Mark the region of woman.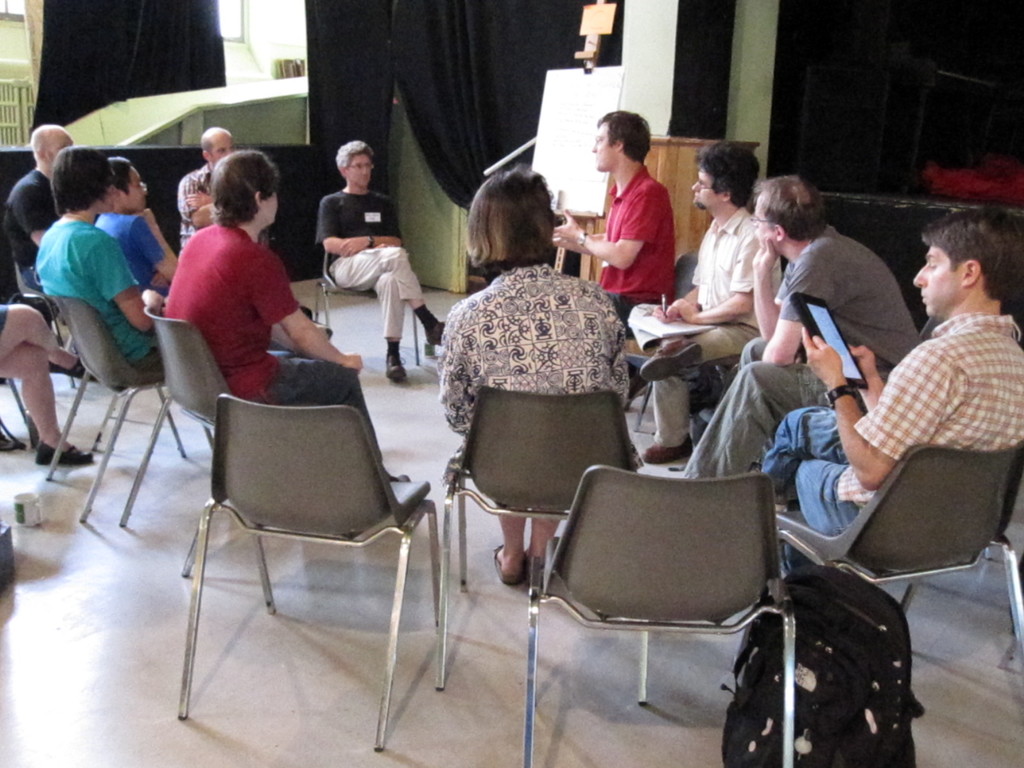
Region: left=157, top=151, right=408, bottom=484.
